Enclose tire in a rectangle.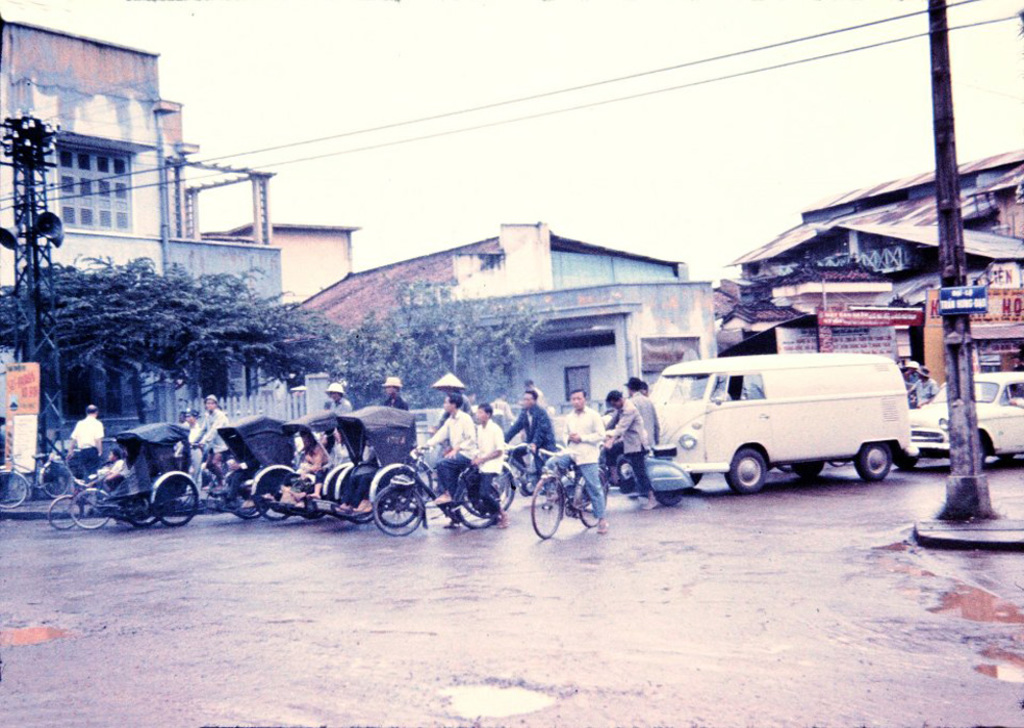
left=896, top=451, right=920, bottom=472.
